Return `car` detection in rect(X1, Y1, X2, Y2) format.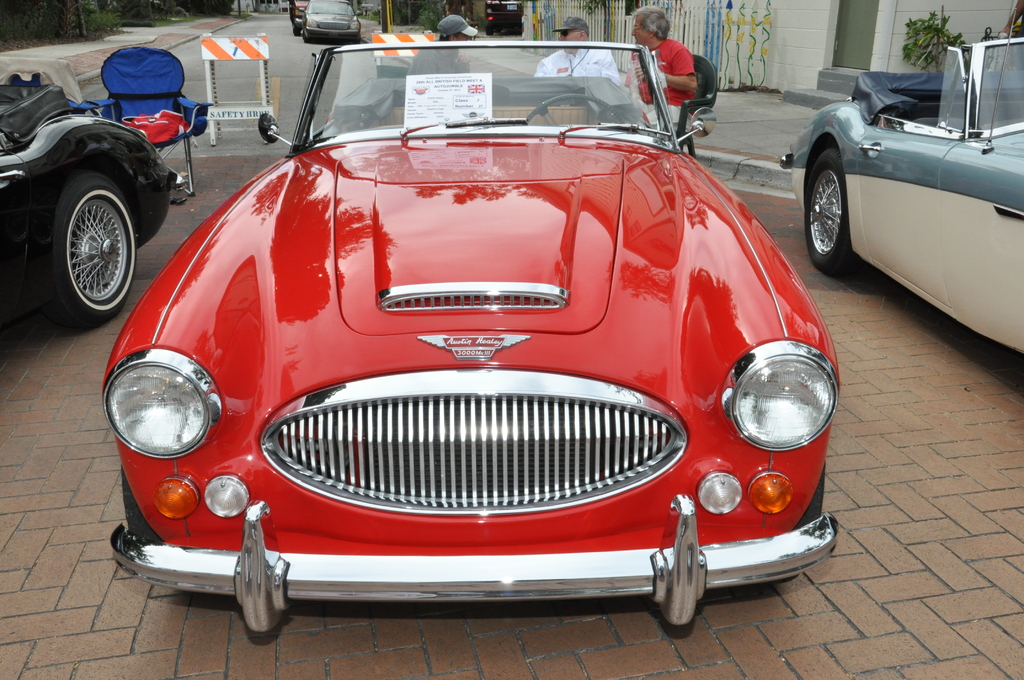
rect(775, 10, 1023, 357).
